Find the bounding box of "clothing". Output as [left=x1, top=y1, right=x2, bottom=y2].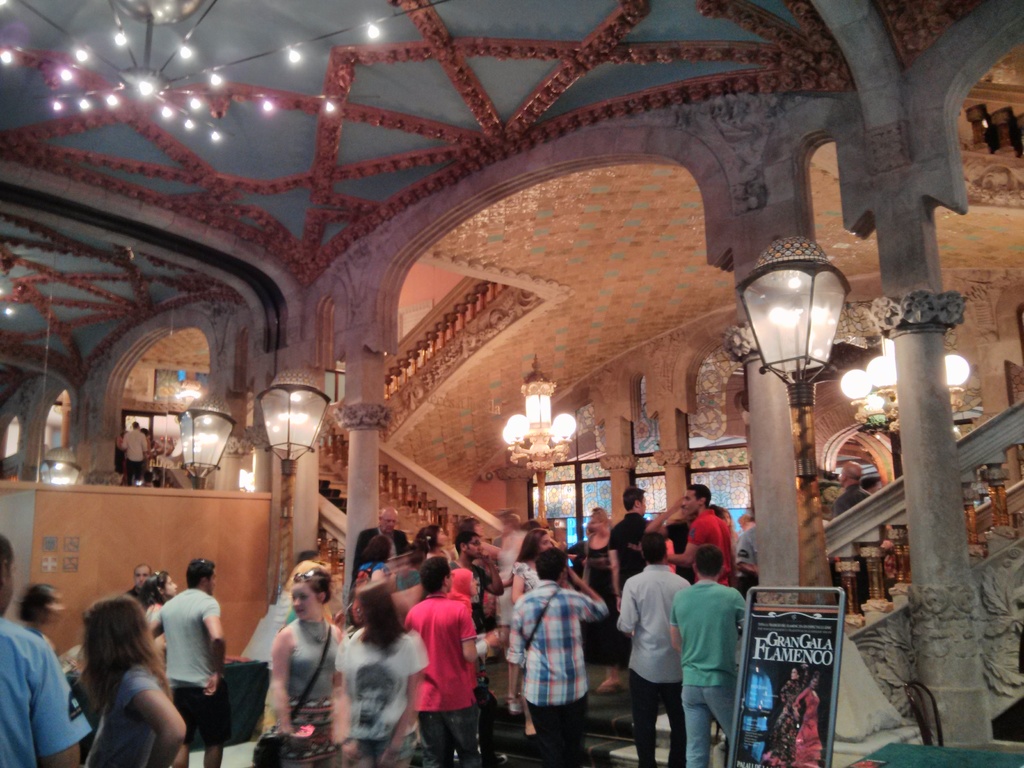
[left=692, top=508, right=739, bottom=577].
